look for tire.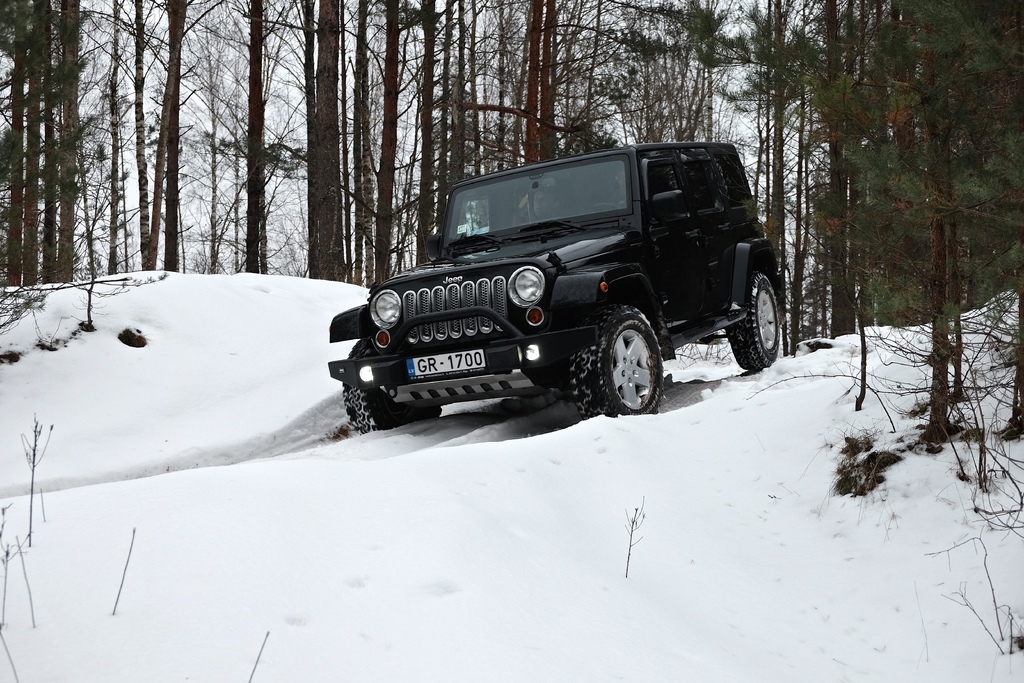
Found: 729/270/781/367.
